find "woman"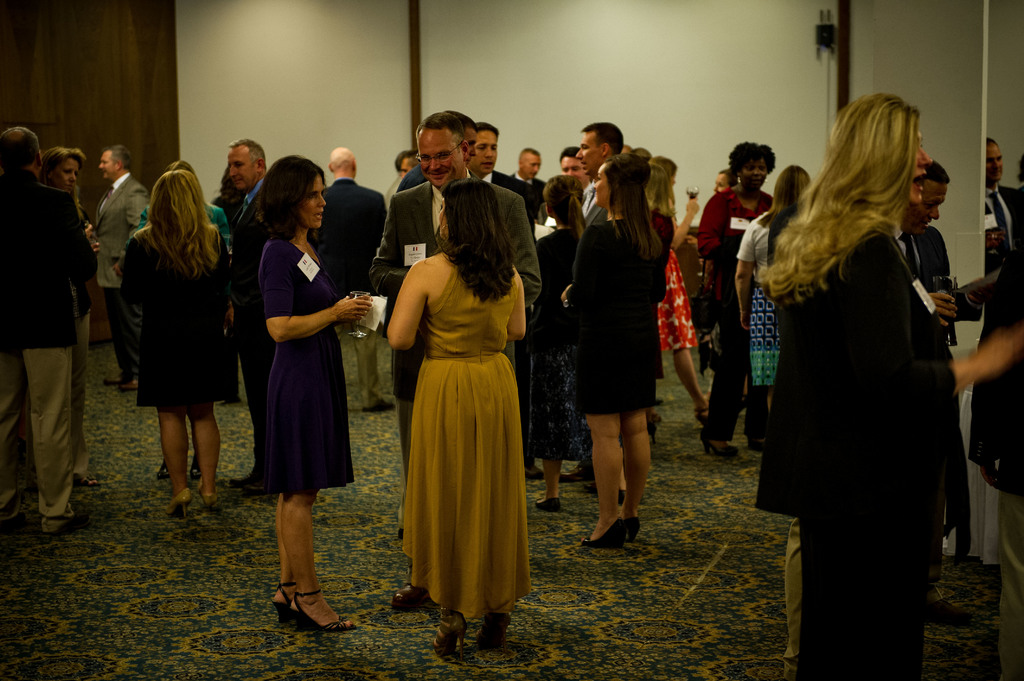
locate(732, 166, 815, 446)
